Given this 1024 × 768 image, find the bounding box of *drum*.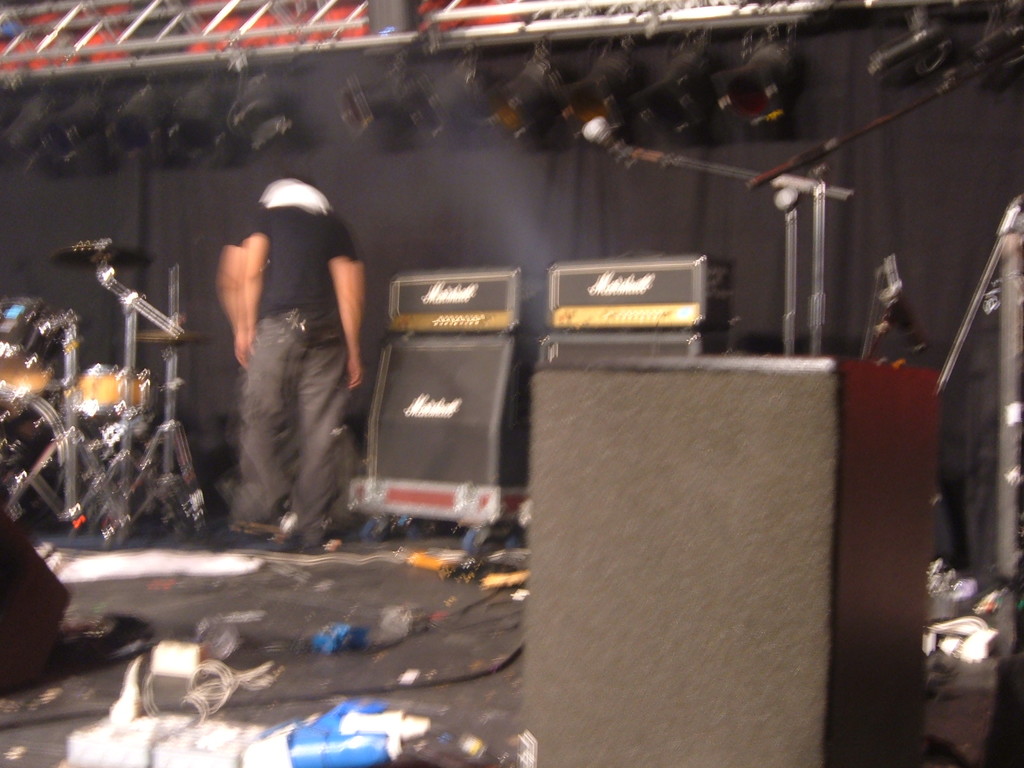
crop(0, 387, 76, 519).
